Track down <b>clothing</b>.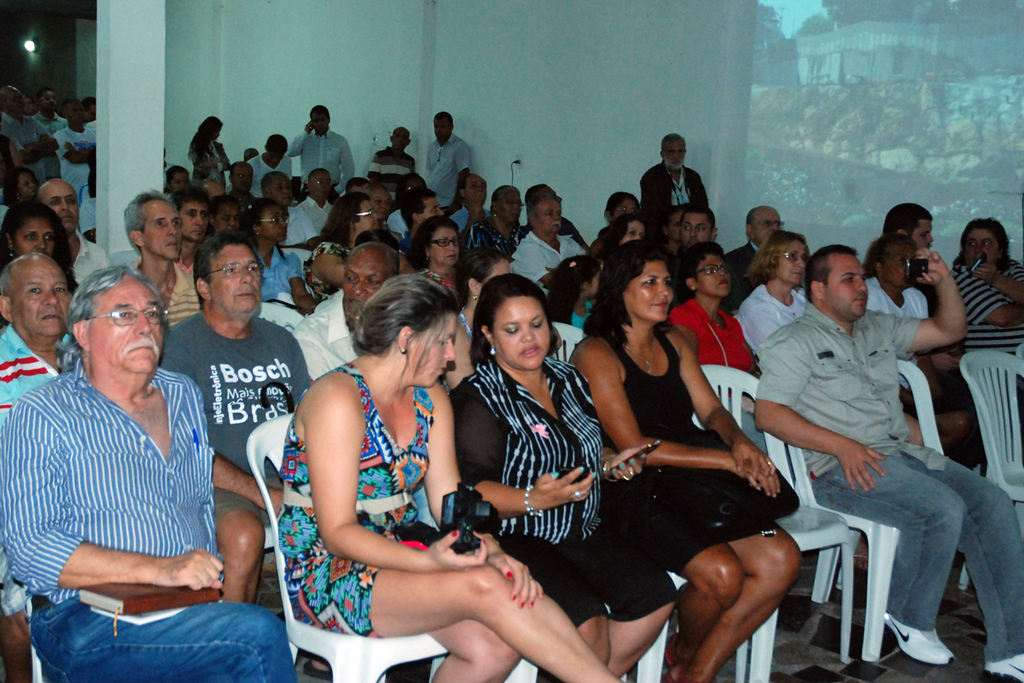
Tracked to crop(0, 327, 77, 418).
